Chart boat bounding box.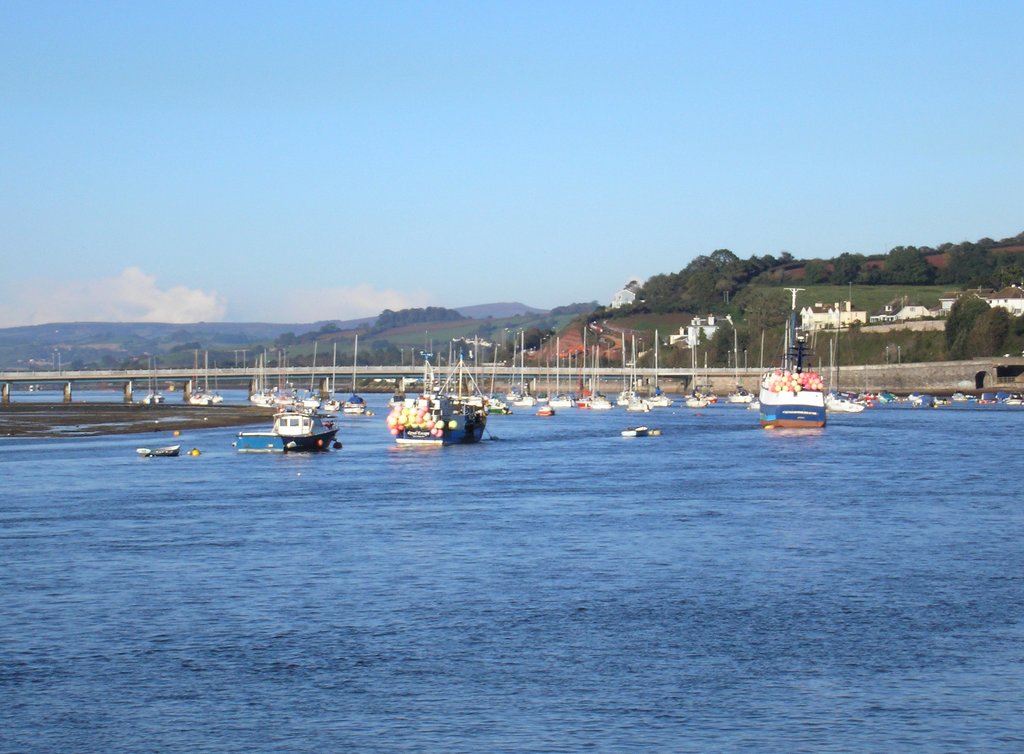
Charted: 726, 332, 751, 408.
